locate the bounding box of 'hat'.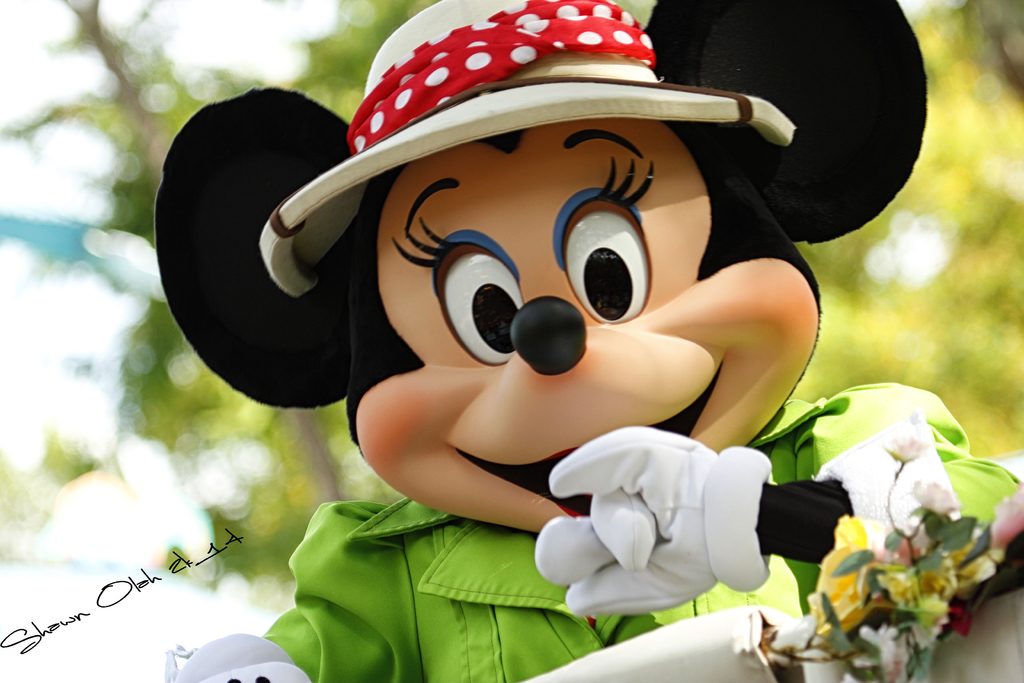
Bounding box: box=[259, 0, 797, 299].
